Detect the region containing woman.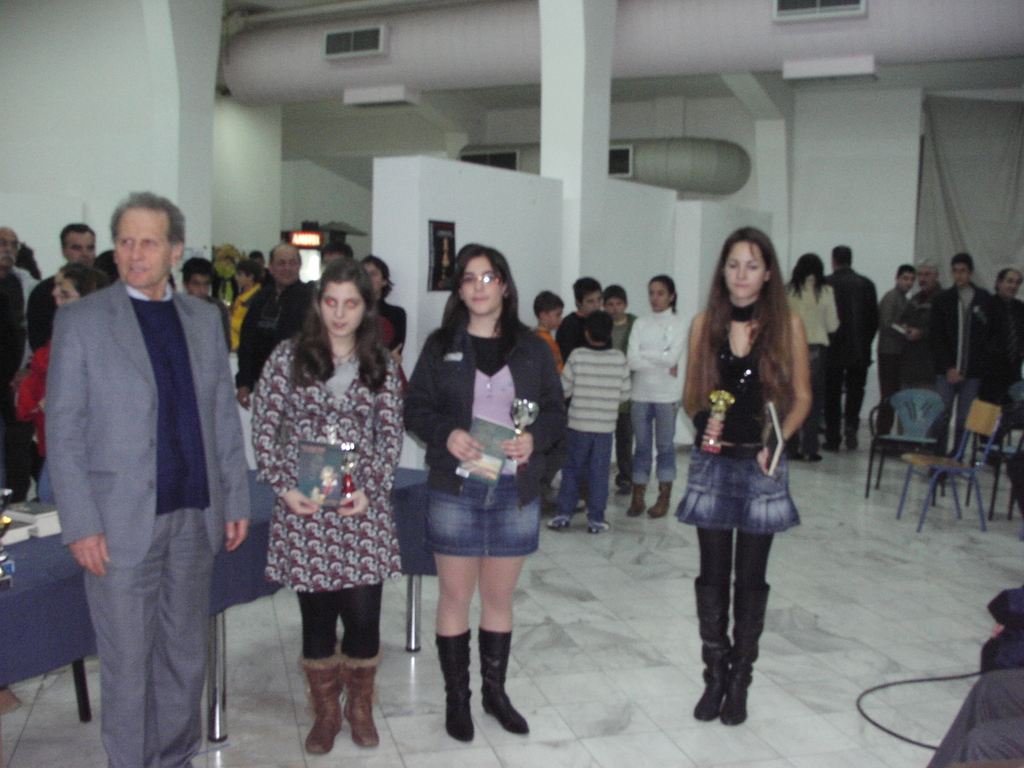
l=782, t=249, r=843, b=458.
